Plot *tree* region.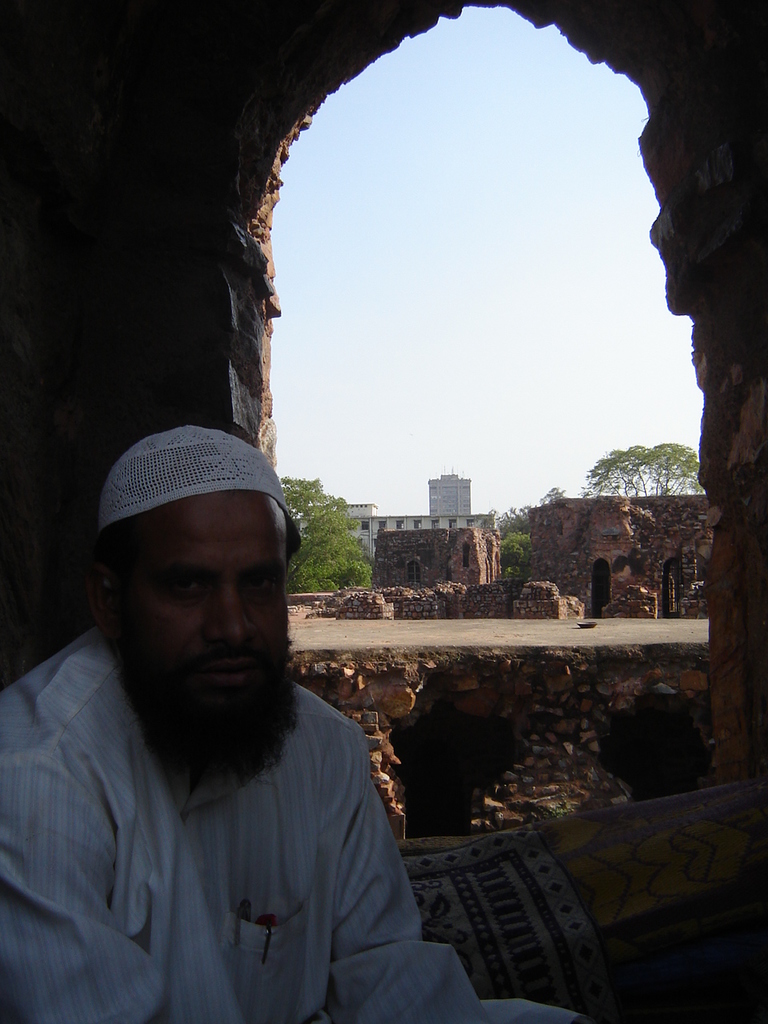
Plotted at x1=547 y1=486 x2=570 y2=510.
